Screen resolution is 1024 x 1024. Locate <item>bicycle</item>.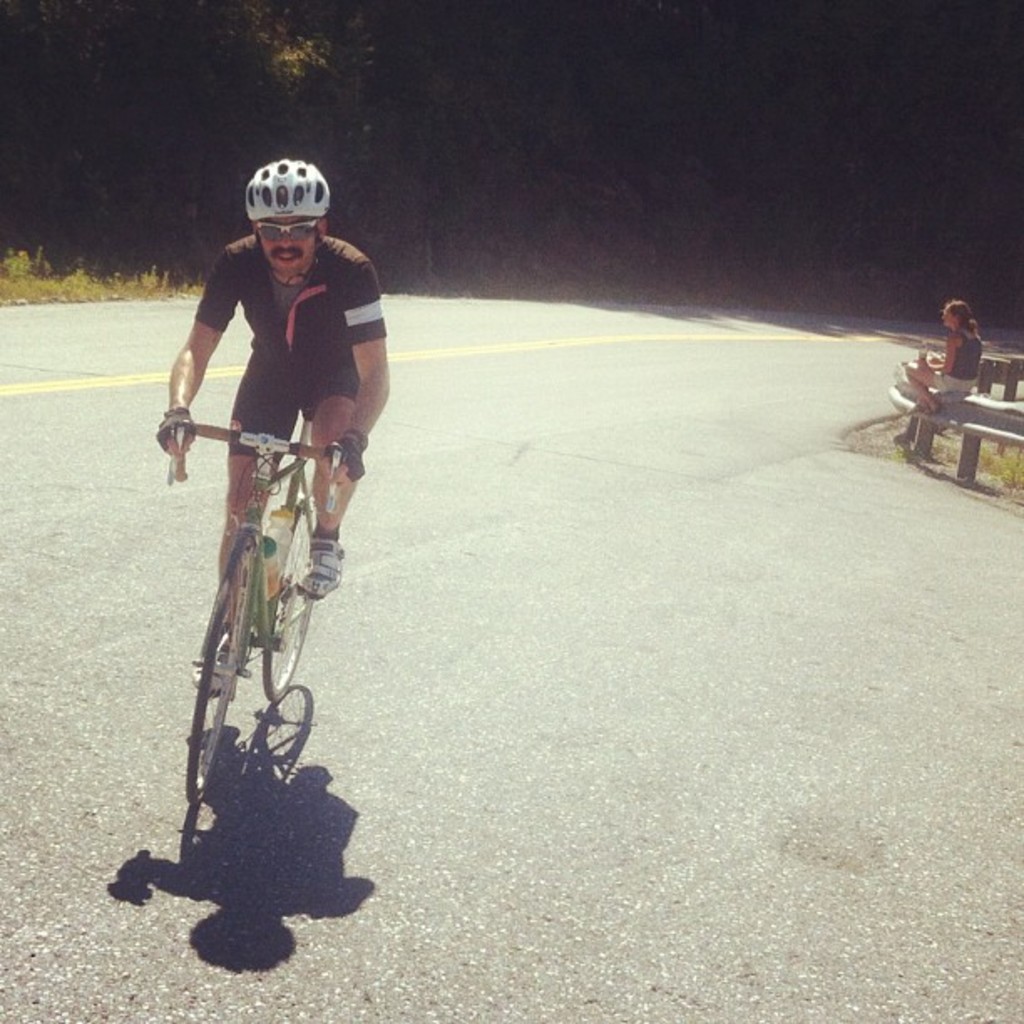
184,400,331,830.
